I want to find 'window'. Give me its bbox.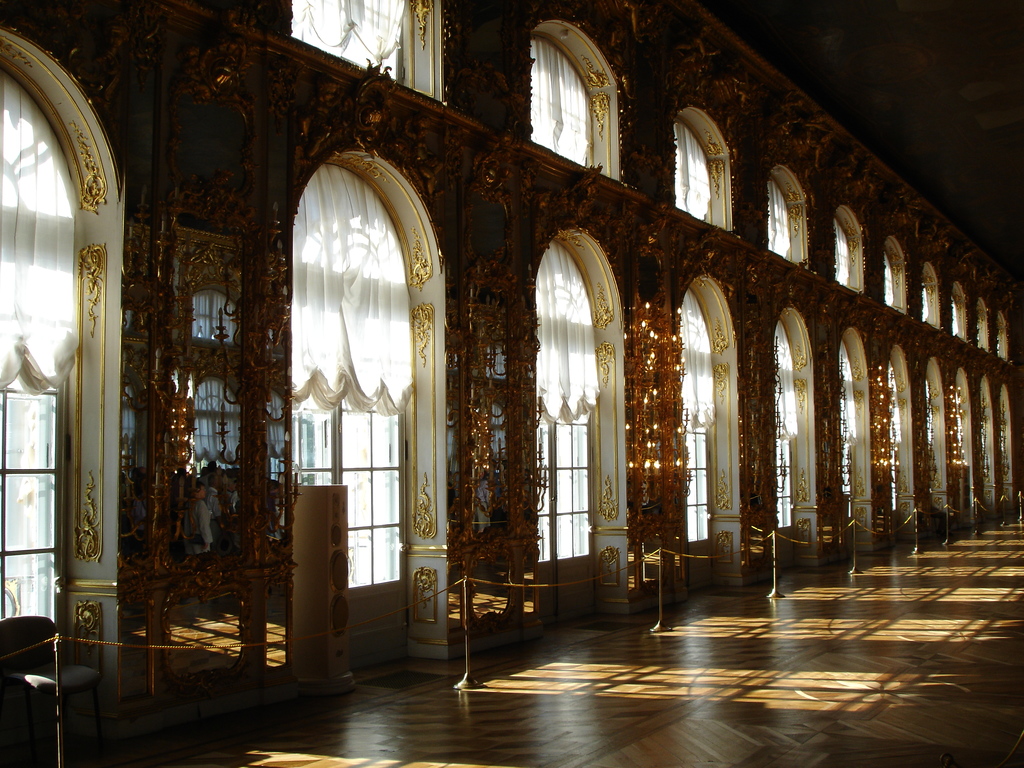
bbox=(668, 275, 739, 561).
